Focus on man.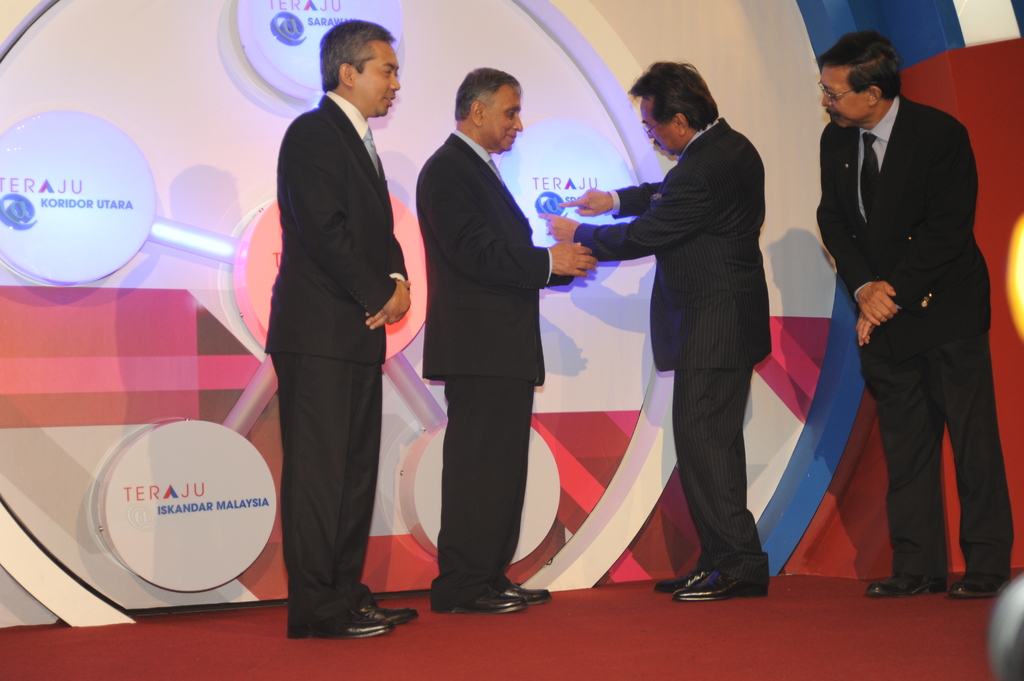
Focused at 555/56/761/602.
